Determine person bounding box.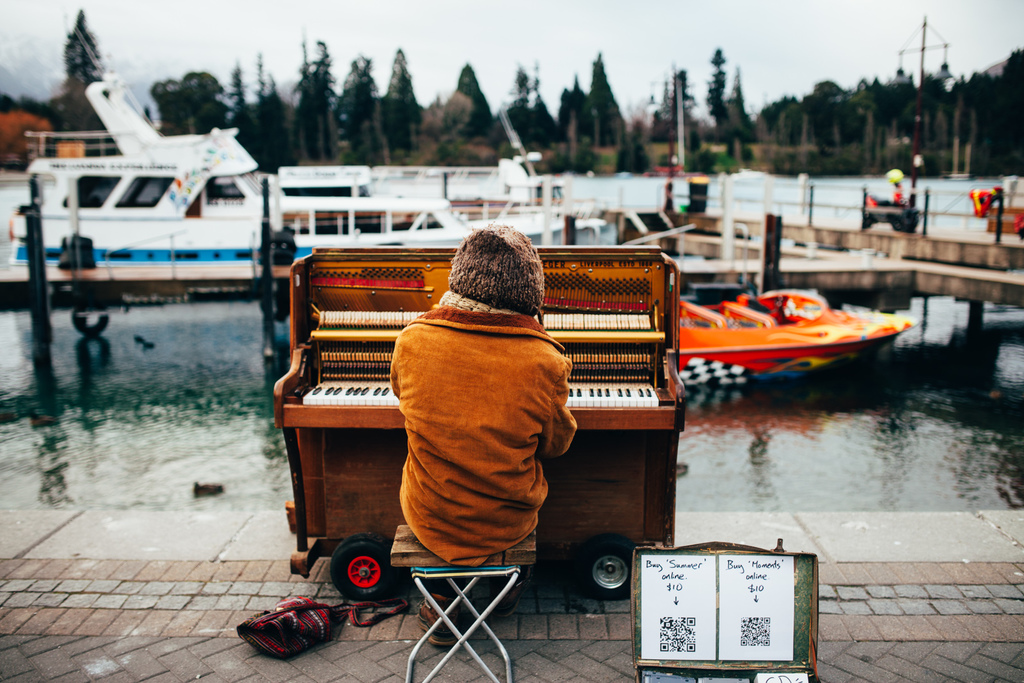
Determined: box(383, 223, 590, 623).
